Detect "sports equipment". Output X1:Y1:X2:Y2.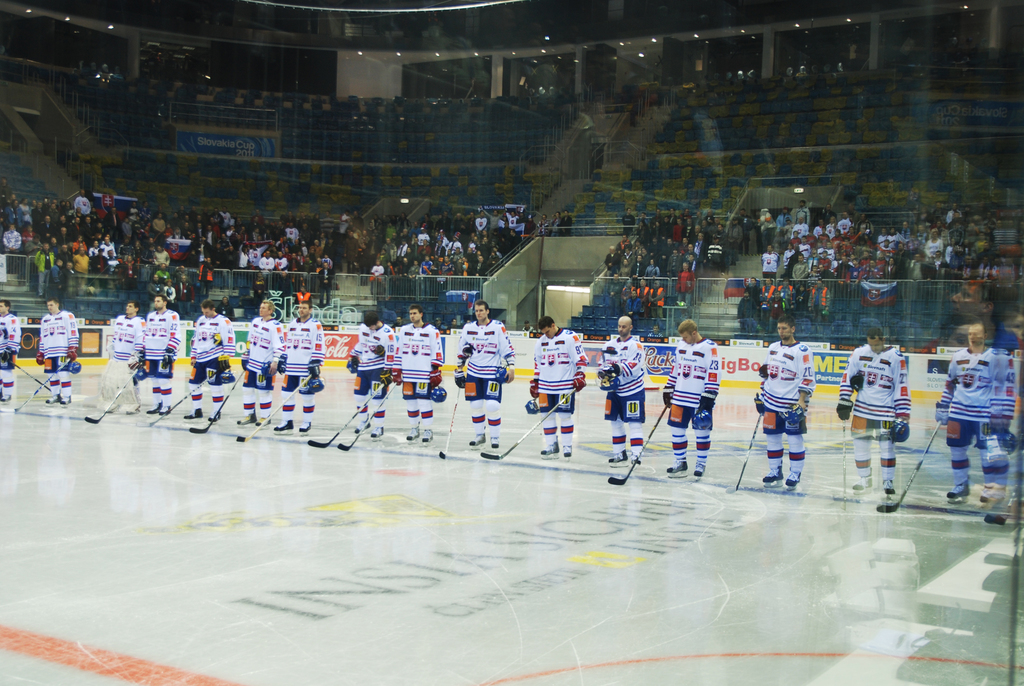
437:387:461:461.
